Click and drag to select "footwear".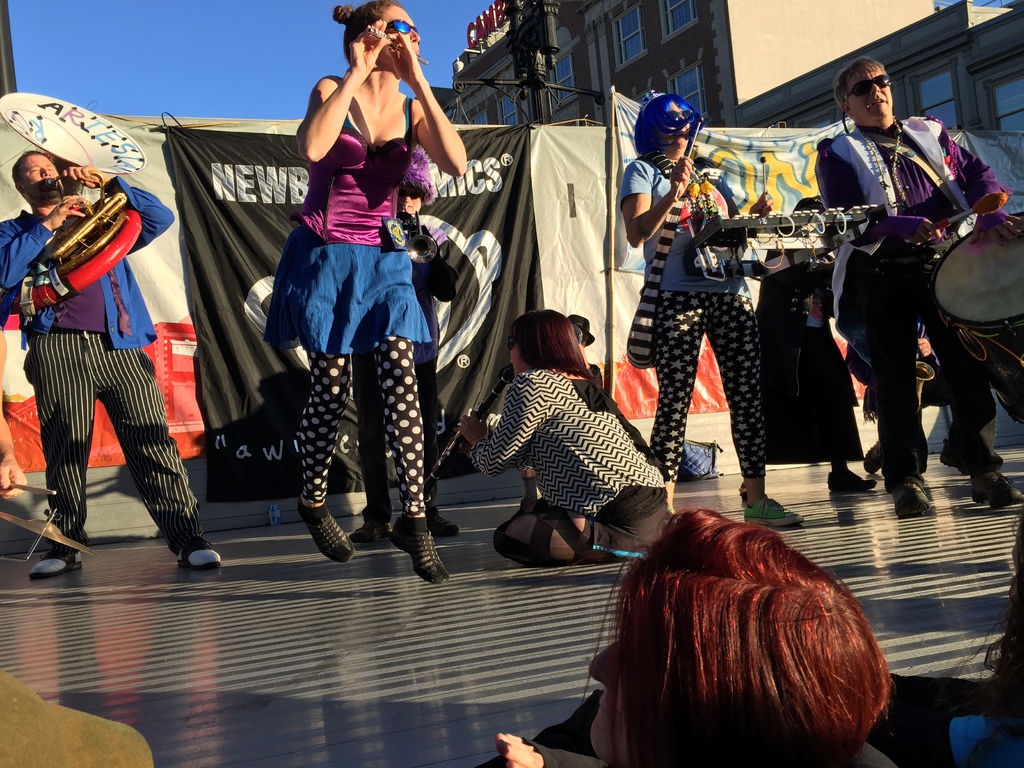
Selection: x1=430, y1=508, x2=465, y2=540.
